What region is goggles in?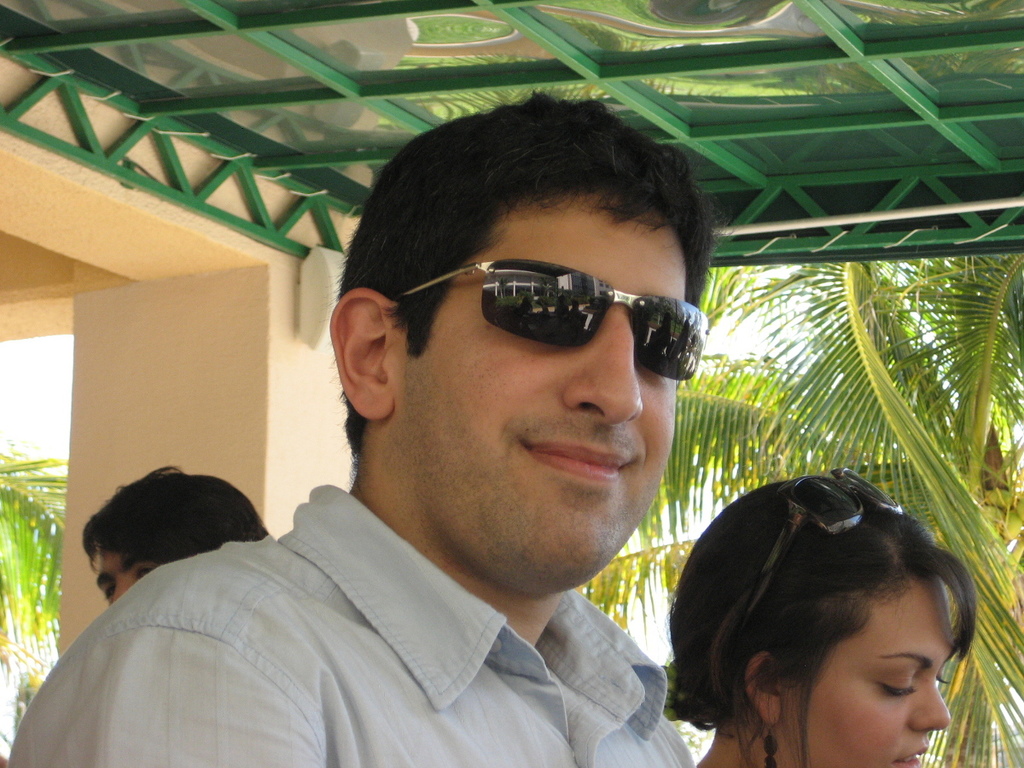
[left=717, top=460, right=915, bottom=660].
